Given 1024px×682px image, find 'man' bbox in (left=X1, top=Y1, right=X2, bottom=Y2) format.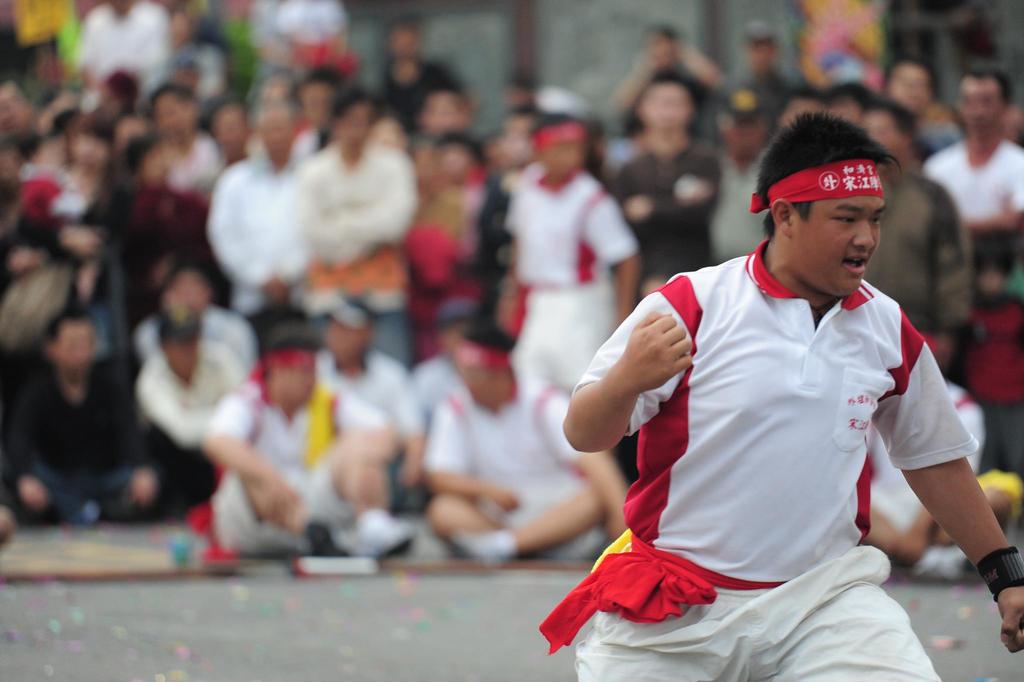
(left=296, top=293, right=429, bottom=545).
